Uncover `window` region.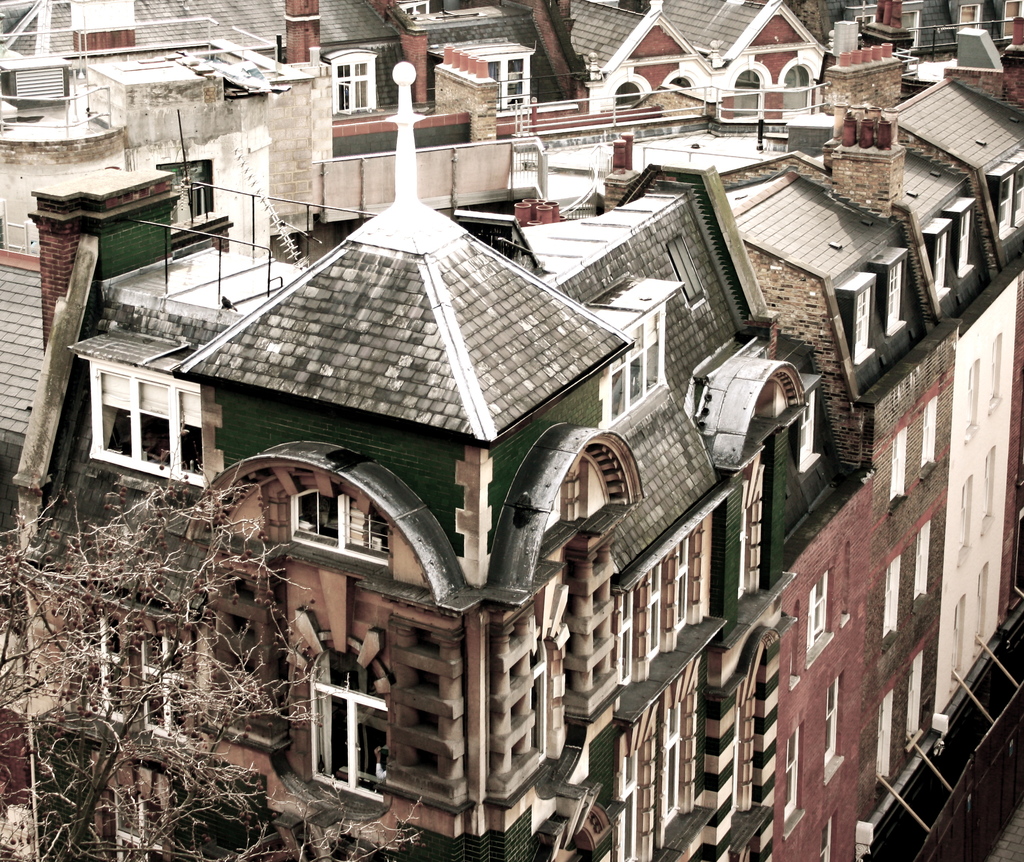
Uncovered: detection(823, 817, 836, 861).
